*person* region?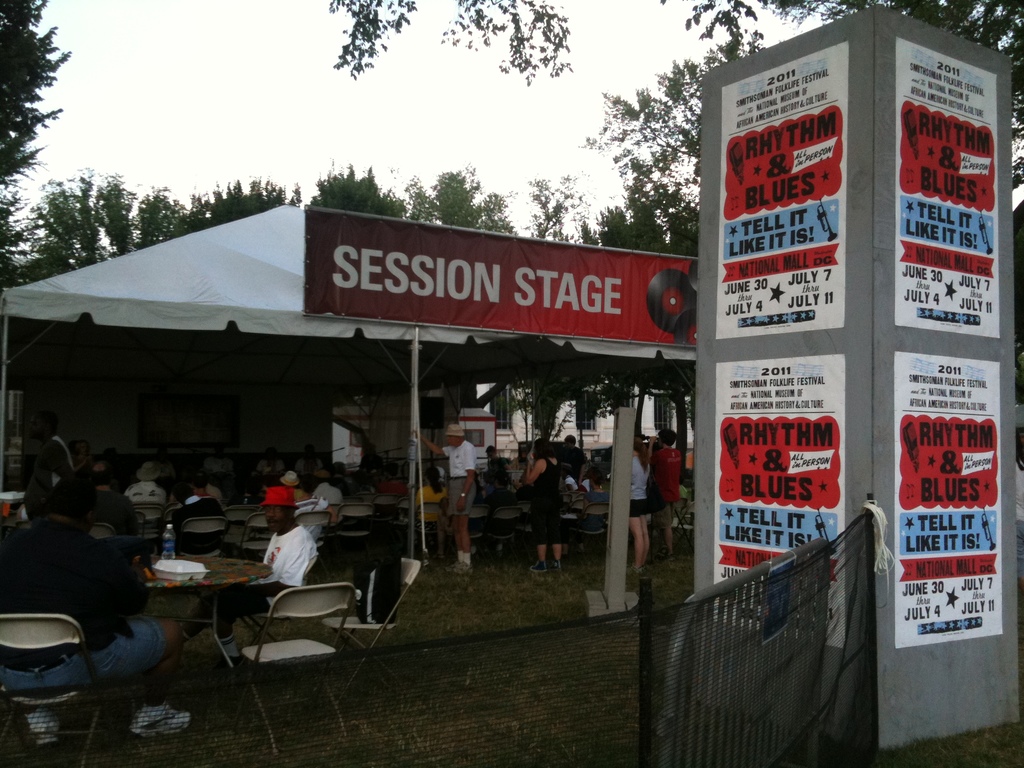
467/484/489/563
